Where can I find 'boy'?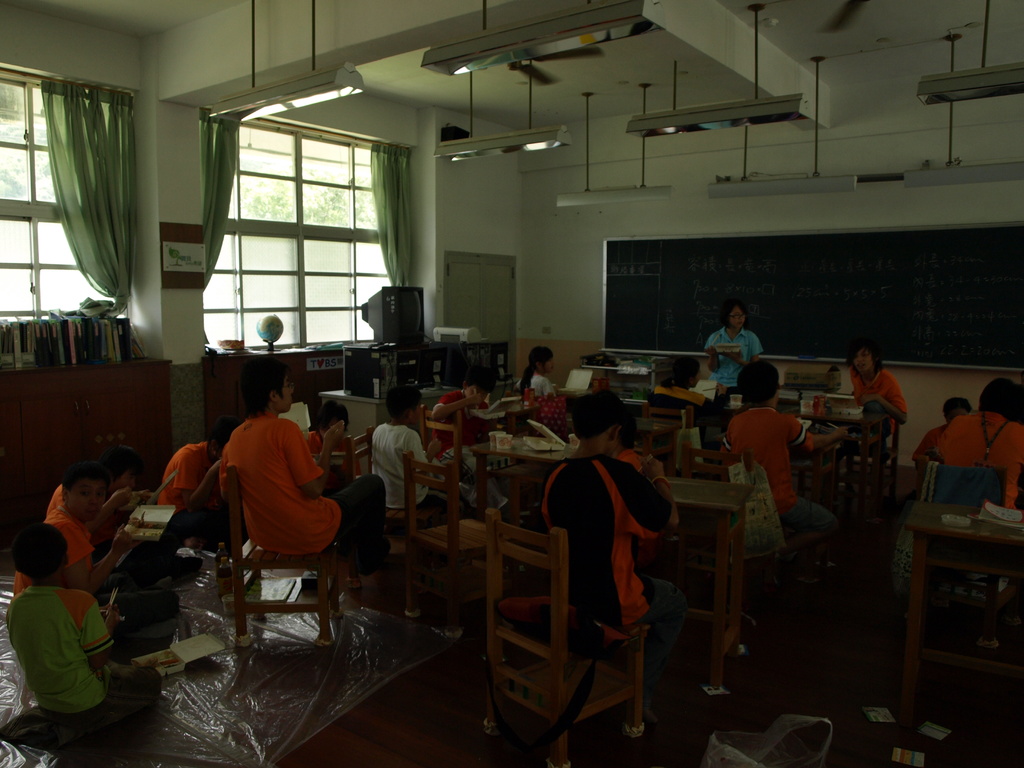
You can find it at <bbox>433, 371, 509, 518</bbox>.
